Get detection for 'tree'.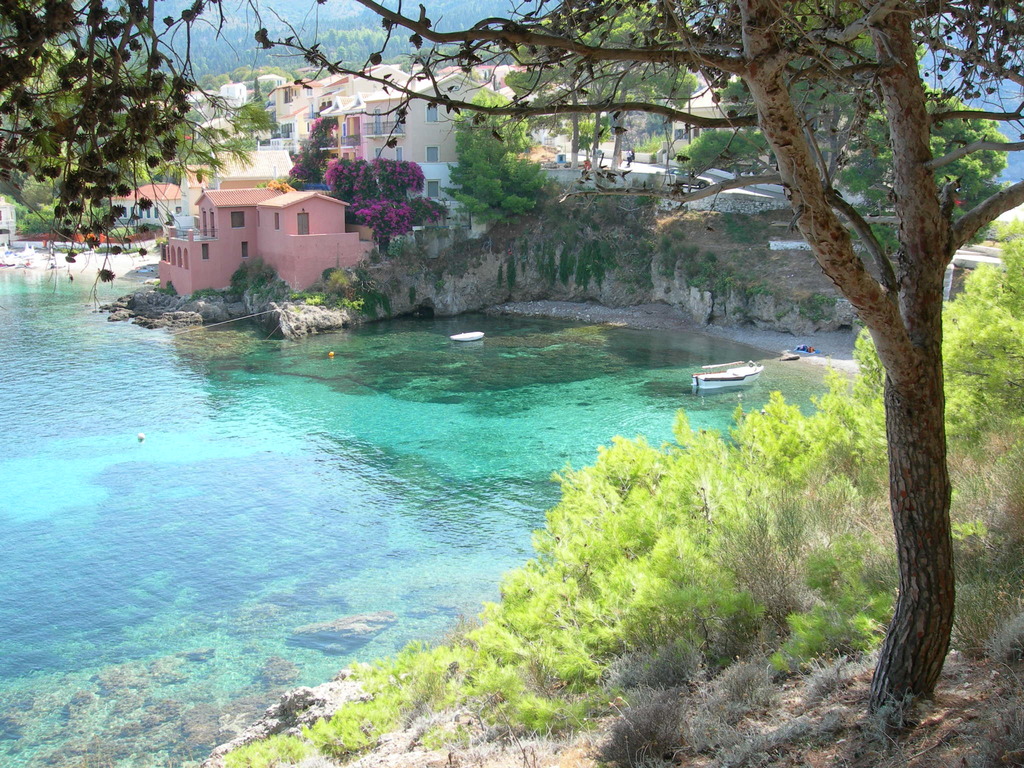
Detection: locate(260, 0, 1023, 735).
